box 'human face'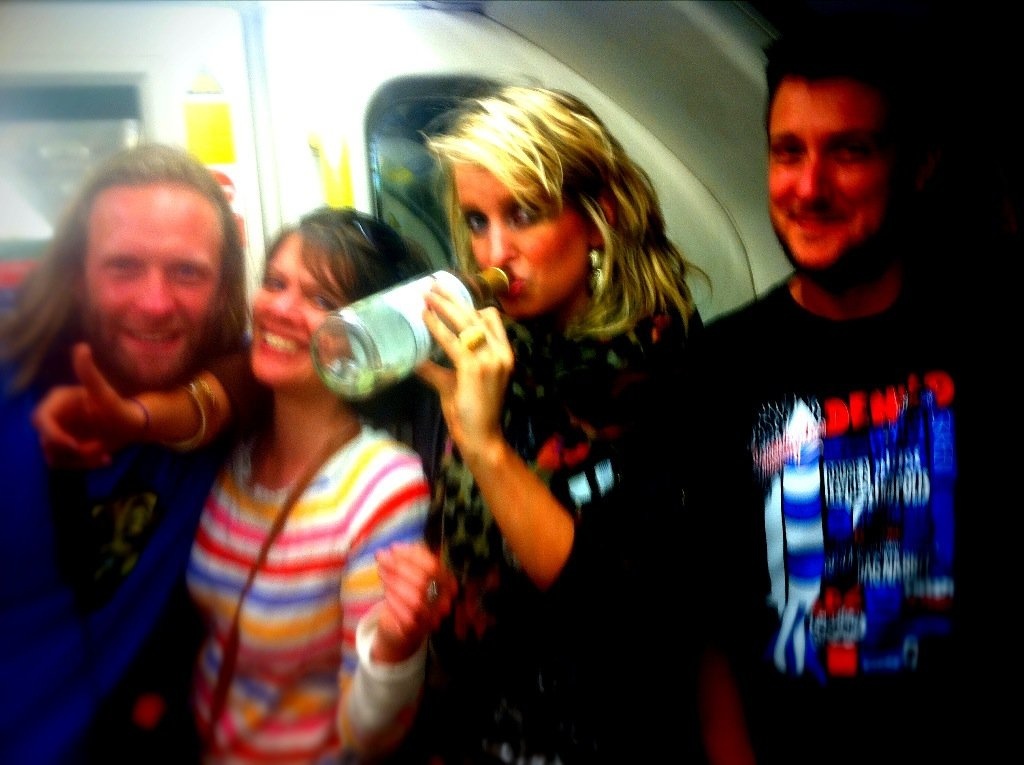
locate(77, 177, 236, 378)
